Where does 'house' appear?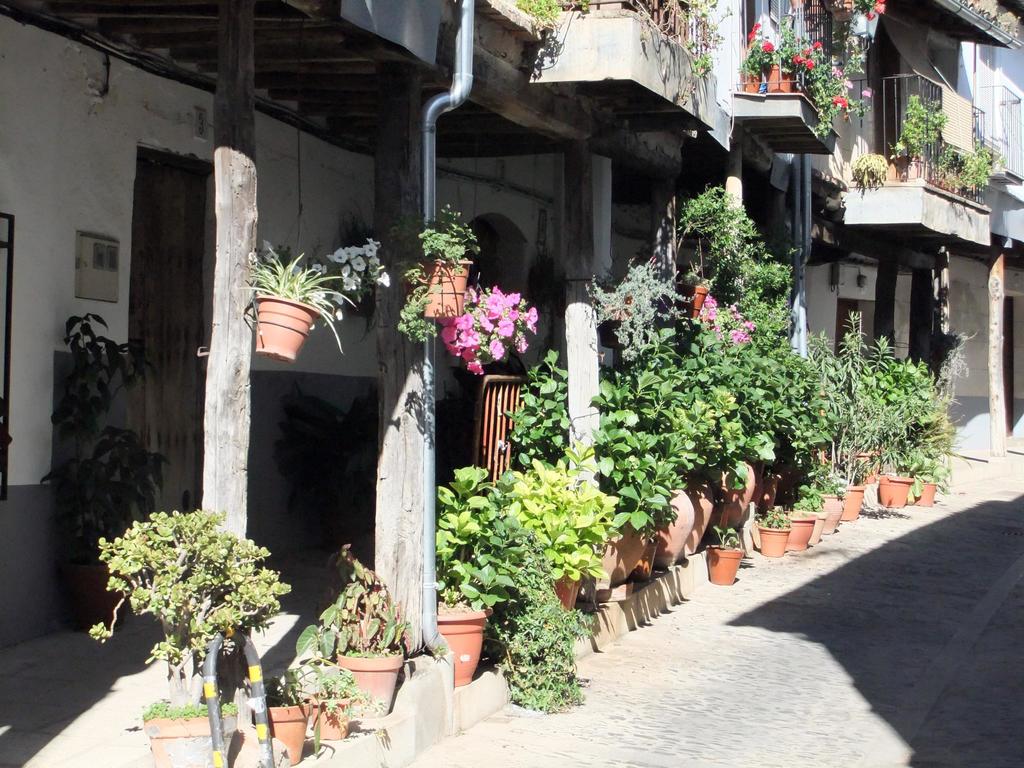
Appears at 0 0 1023 767.
